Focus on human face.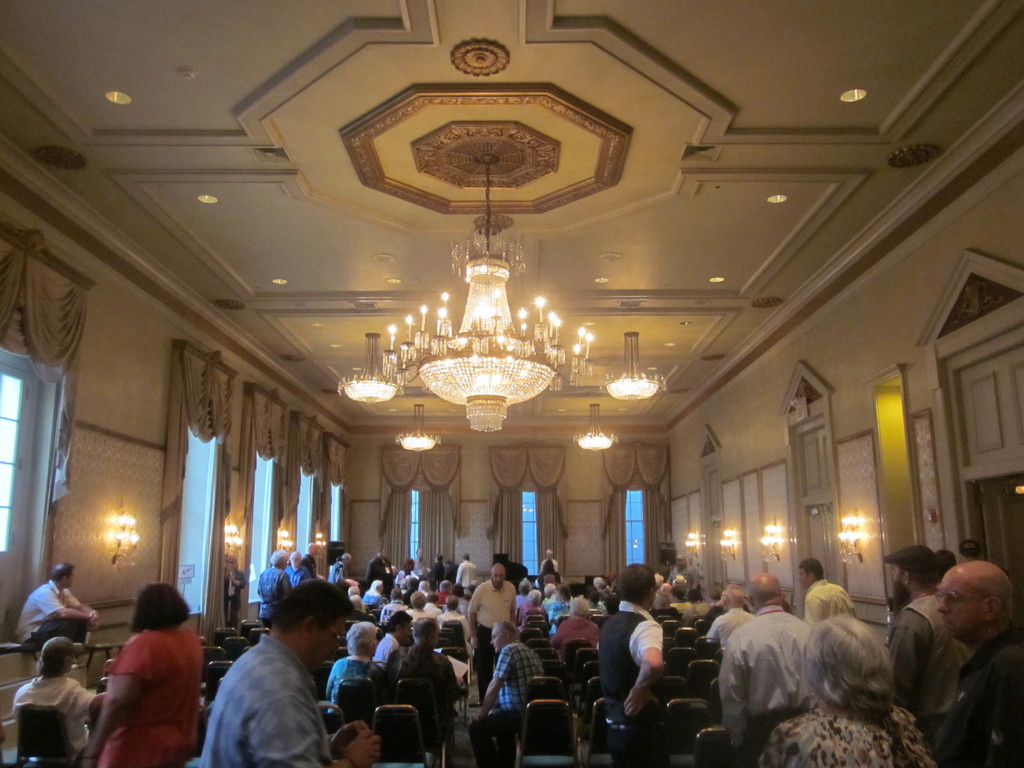
Focused at (314,546,320,554).
